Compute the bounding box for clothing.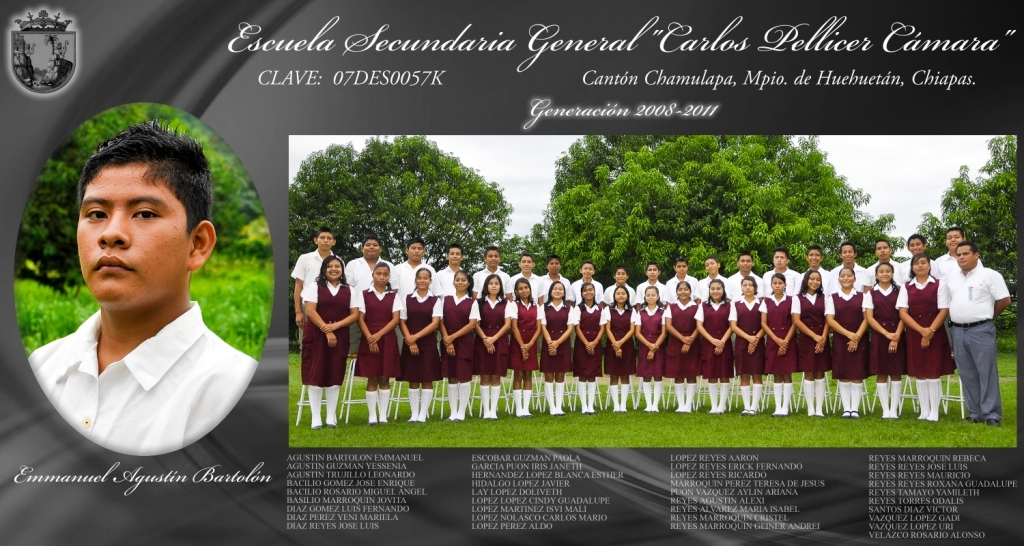
378:389:388:416.
